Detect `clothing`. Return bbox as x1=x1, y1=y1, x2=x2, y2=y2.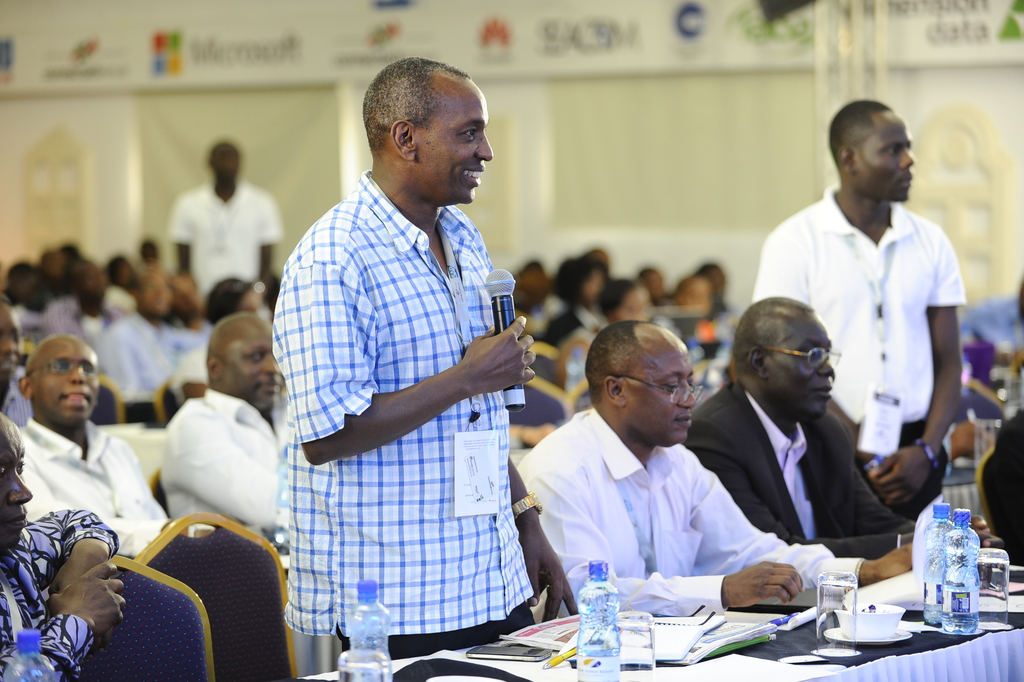
x1=166, y1=175, x2=279, y2=290.
